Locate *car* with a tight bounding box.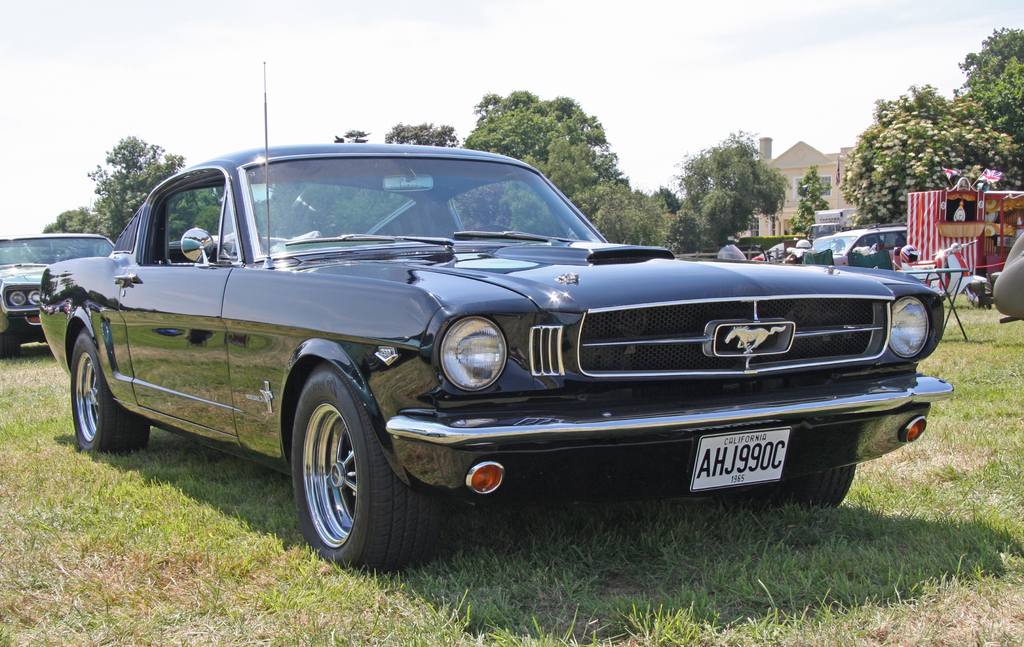
locate(803, 225, 918, 271).
